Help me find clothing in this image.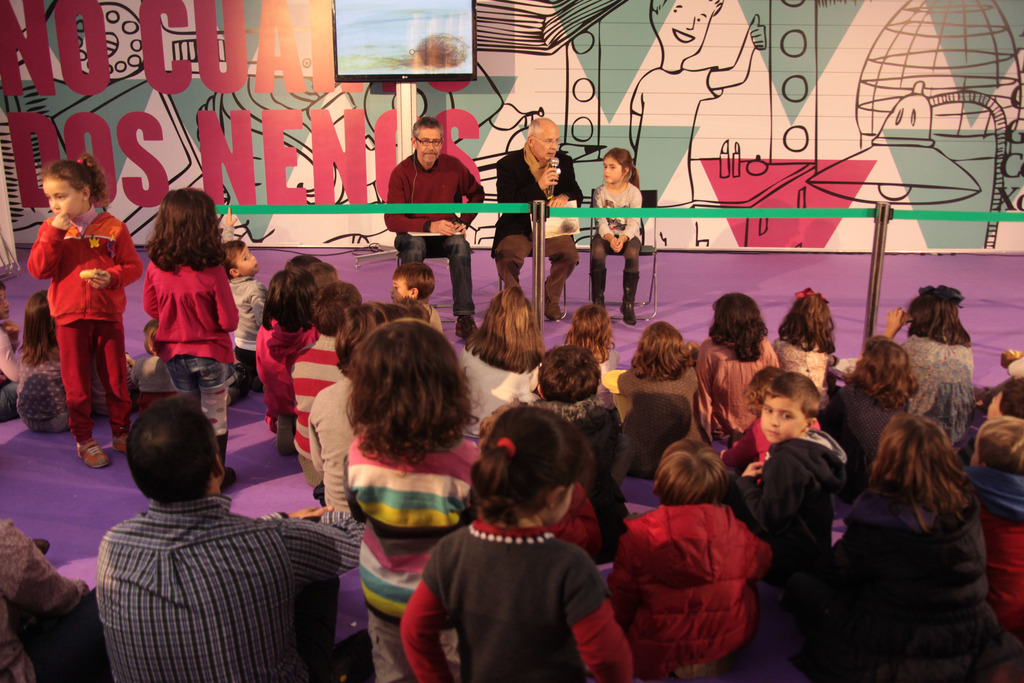
Found it: bbox(0, 518, 94, 682).
